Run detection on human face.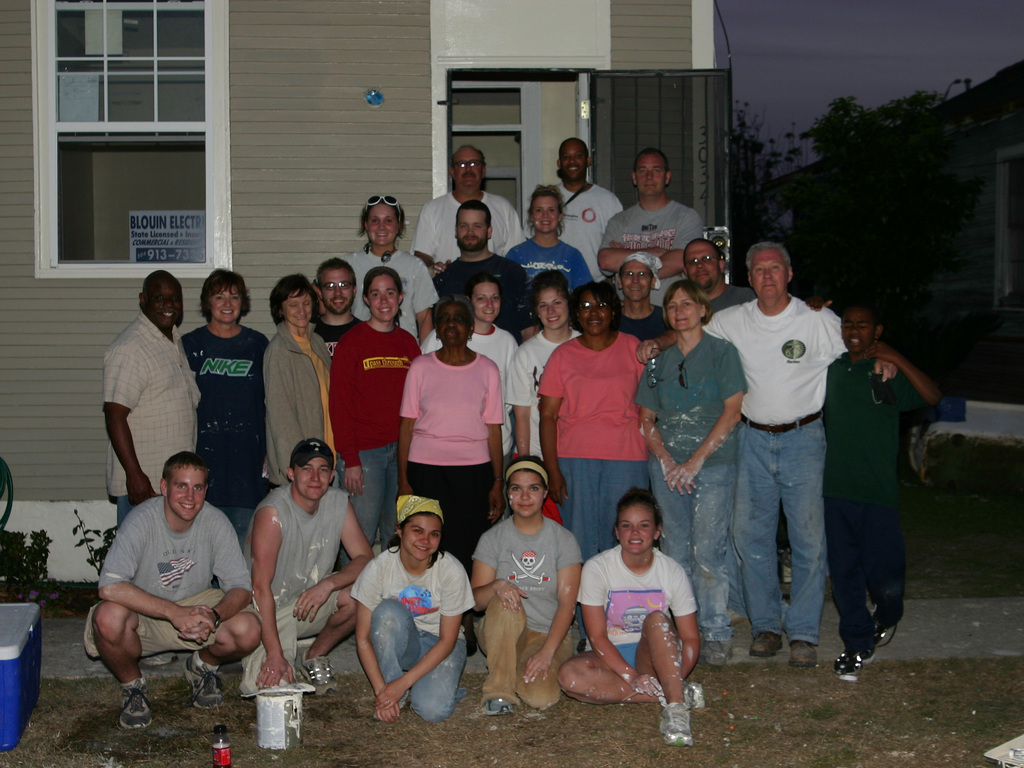
Result: detection(536, 288, 567, 329).
